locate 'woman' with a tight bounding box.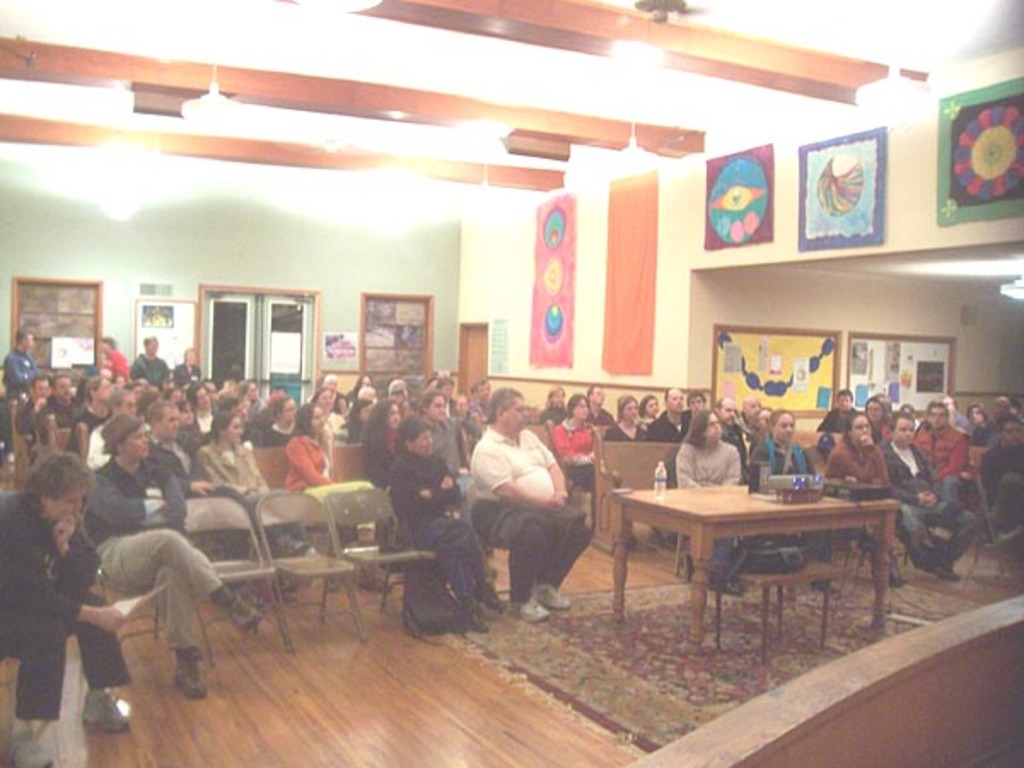
(276,403,384,587).
